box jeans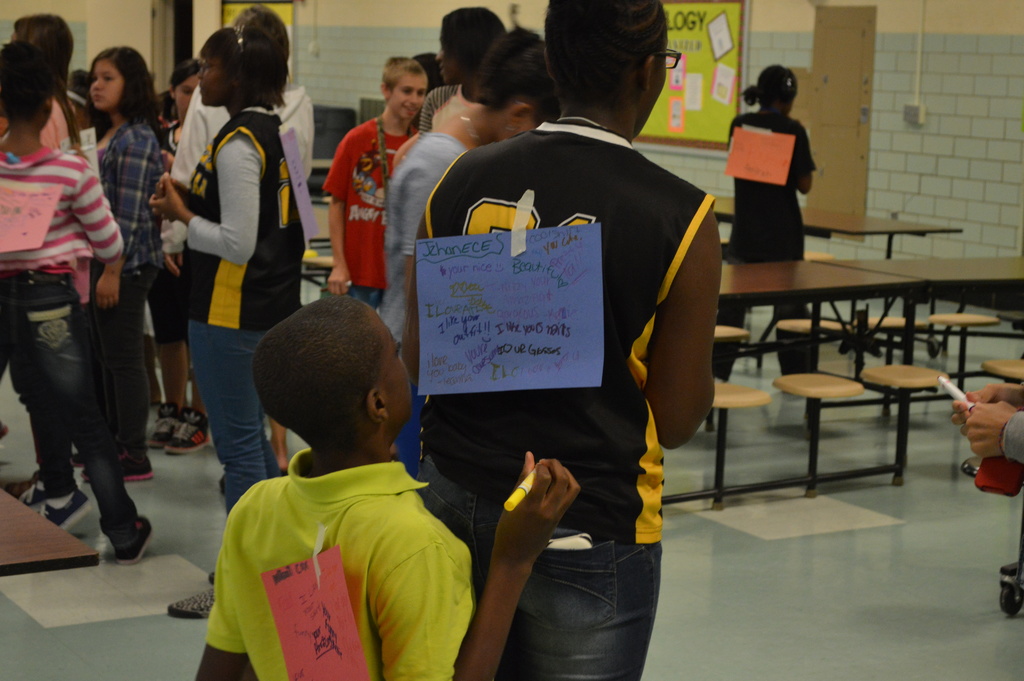
rect(189, 318, 269, 514)
